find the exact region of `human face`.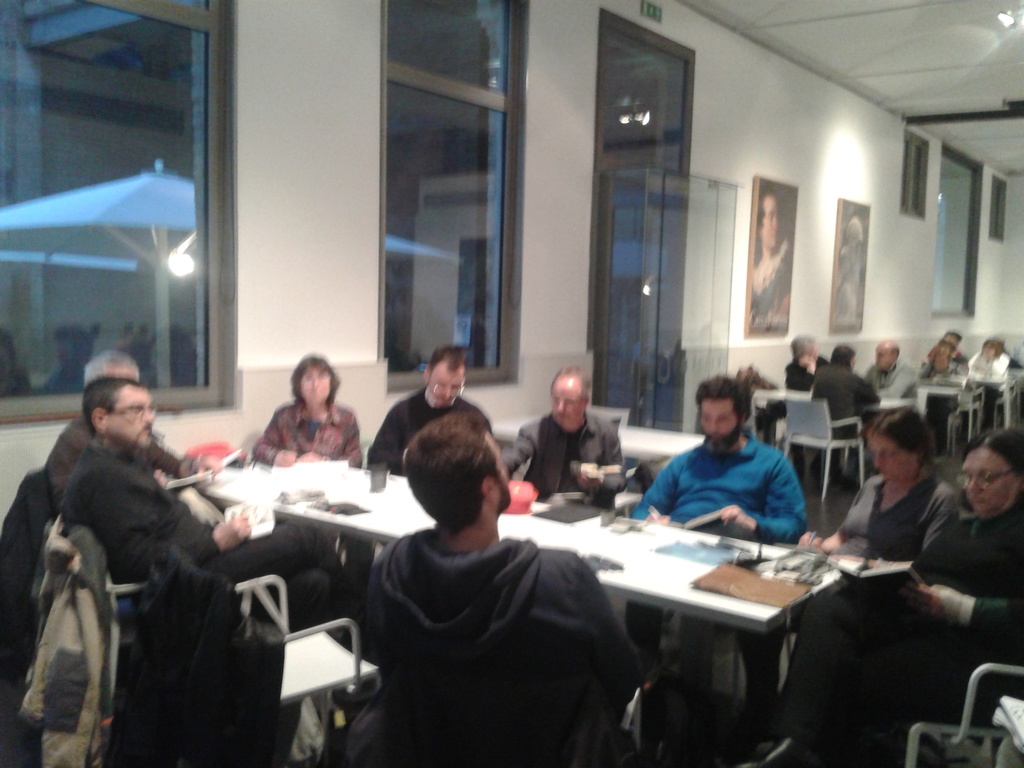
Exact region: 873, 344, 892, 369.
